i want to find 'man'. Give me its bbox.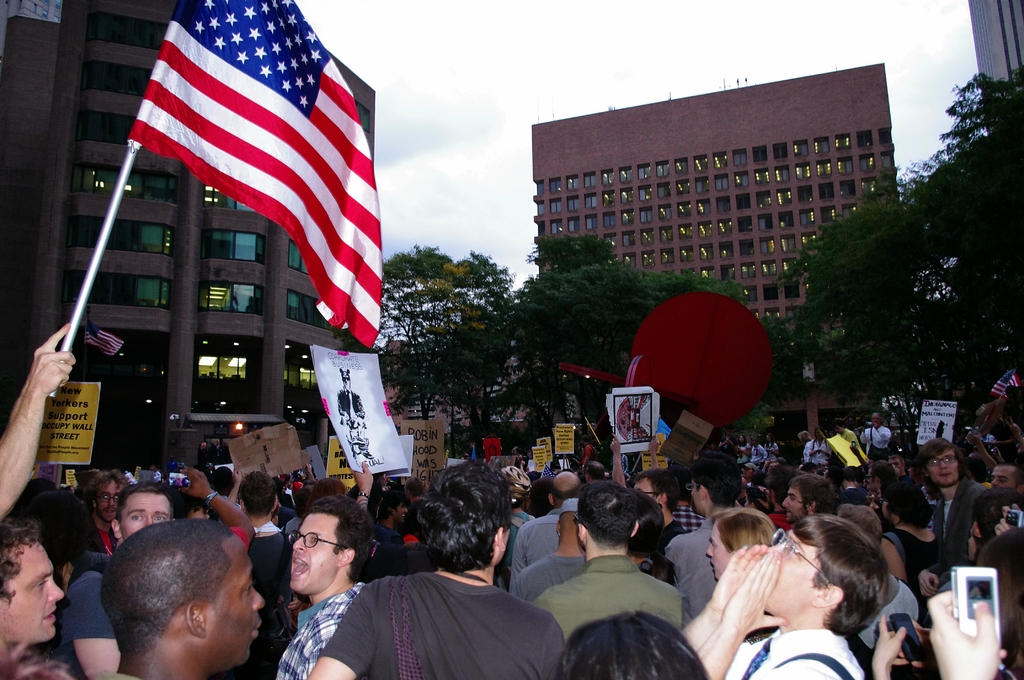
0,517,68,676.
